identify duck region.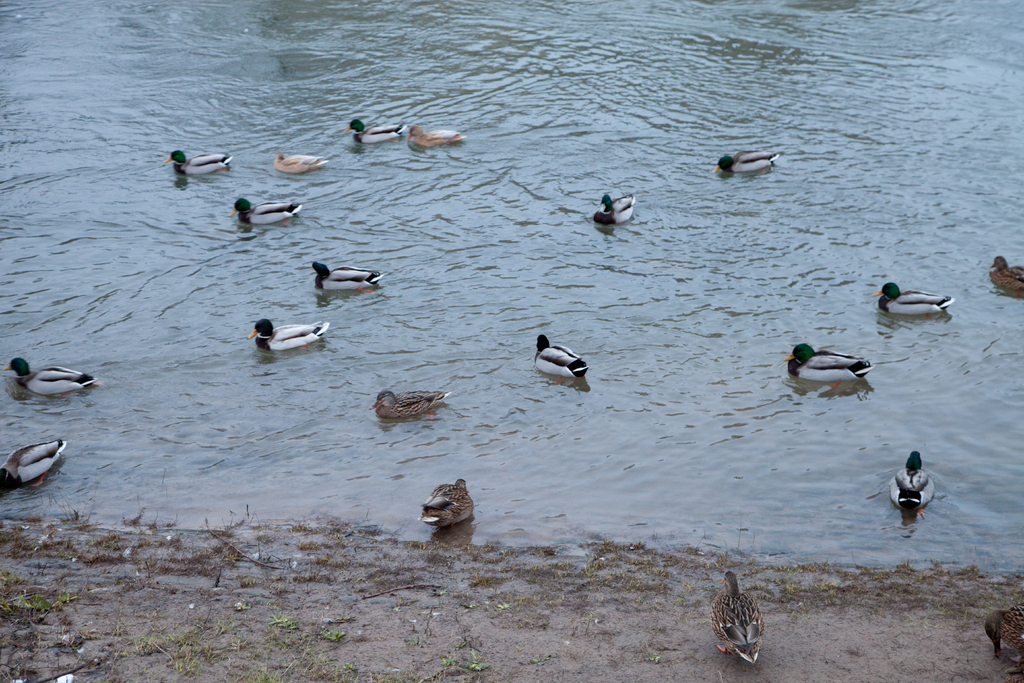
Region: (left=876, top=284, right=953, bottom=327).
